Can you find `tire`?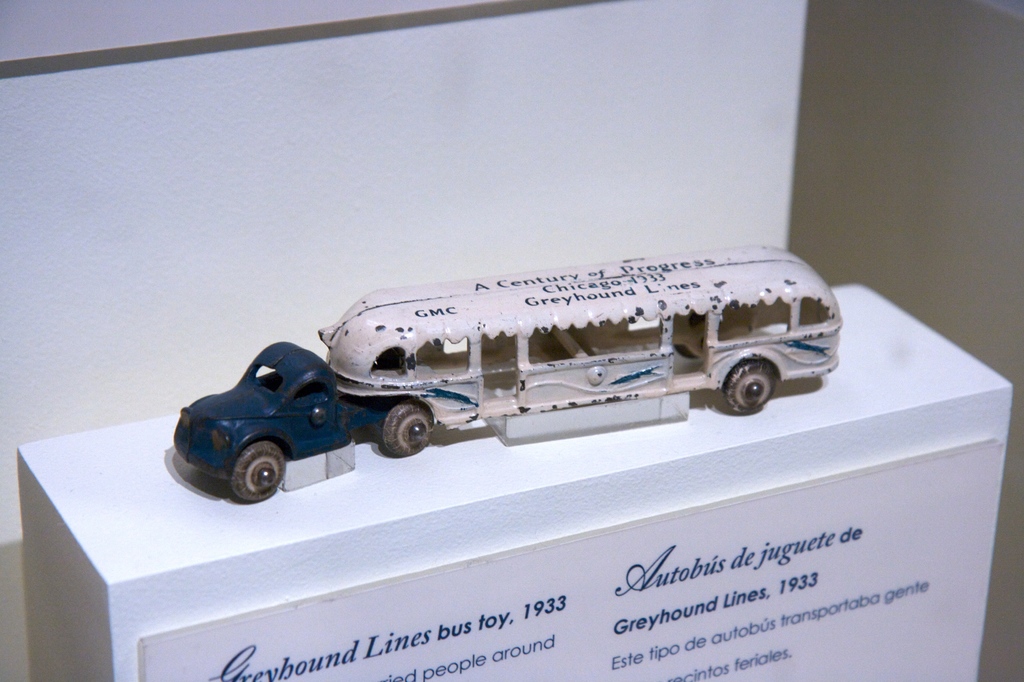
Yes, bounding box: locate(724, 354, 777, 416).
